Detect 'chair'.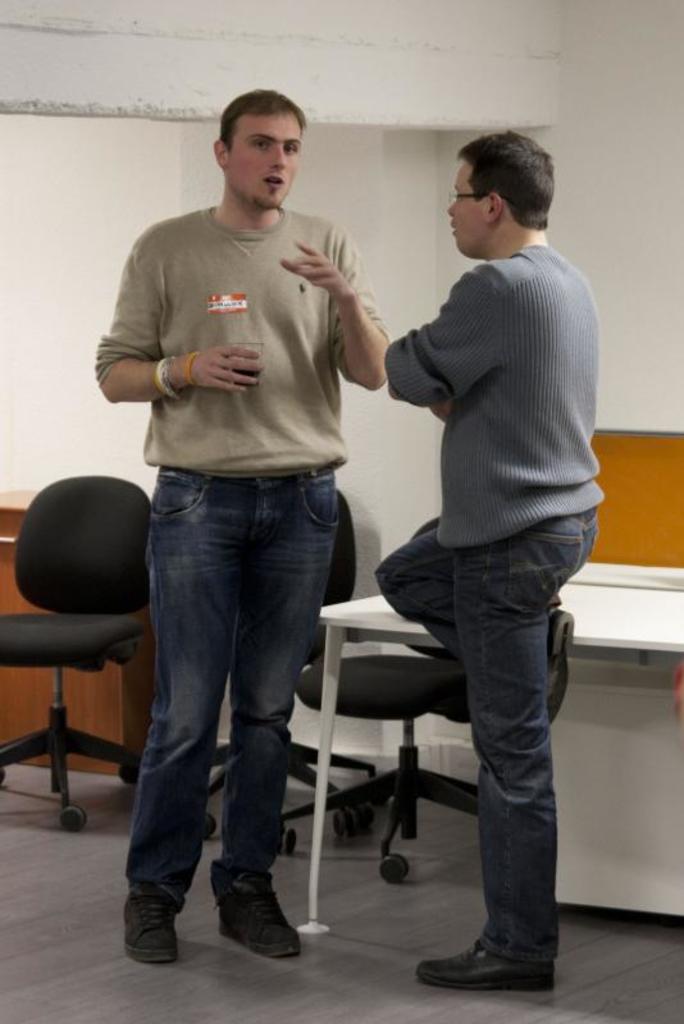
Detected at {"left": 275, "top": 511, "right": 488, "bottom": 884}.
